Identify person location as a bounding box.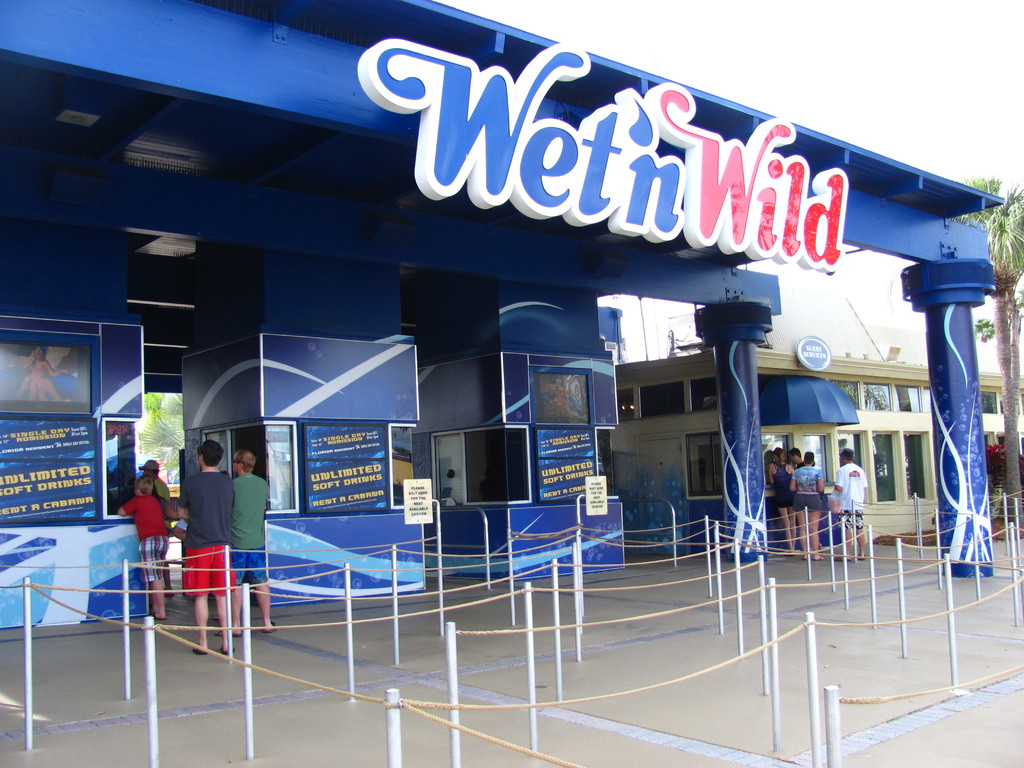
bbox=[789, 451, 826, 562].
